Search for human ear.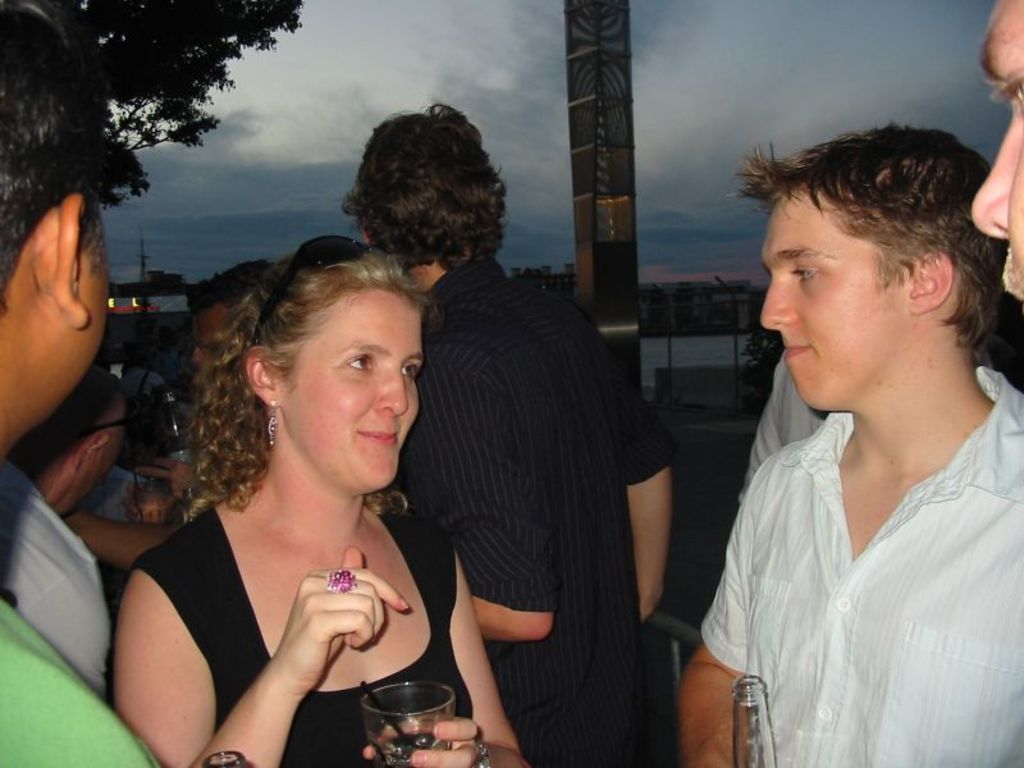
Found at x1=246, y1=349, x2=287, y2=408.
